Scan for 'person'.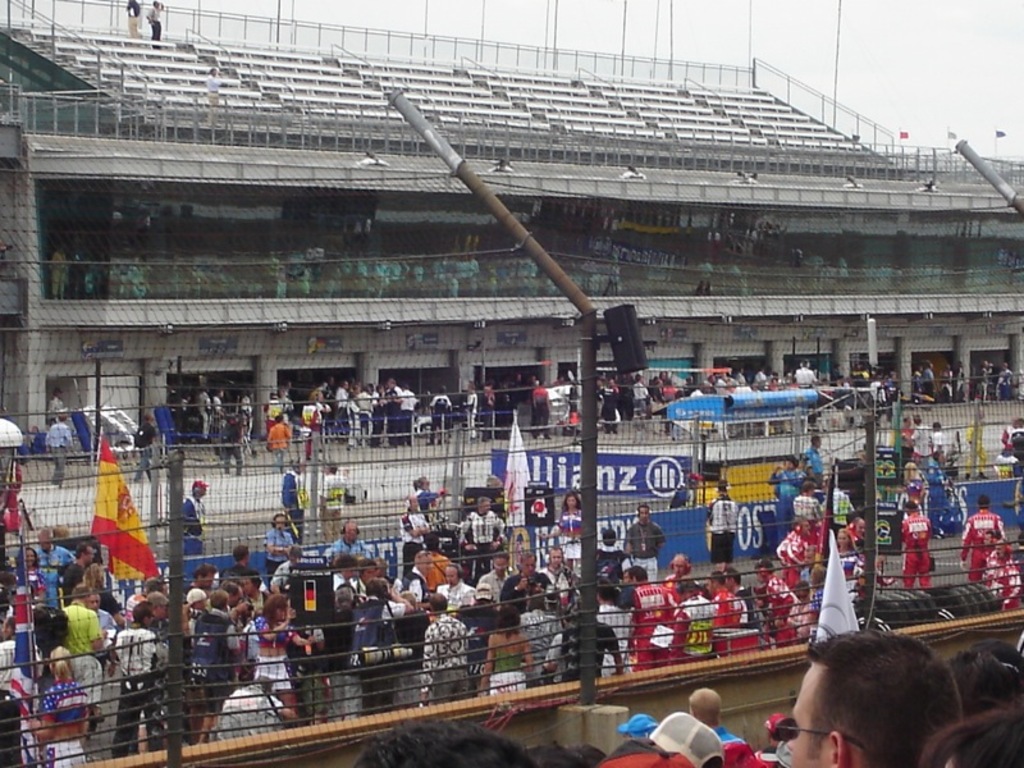
Scan result: select_region(142, 0, 169, 54).
